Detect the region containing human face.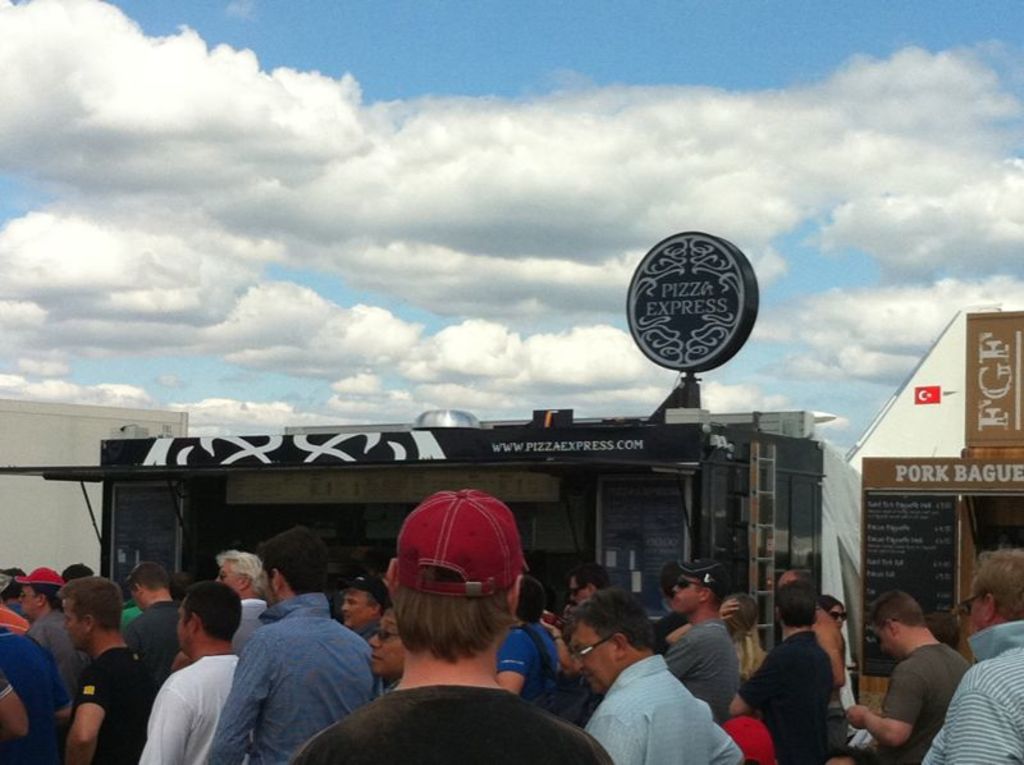
select_region(568, 578, 589, 605).
